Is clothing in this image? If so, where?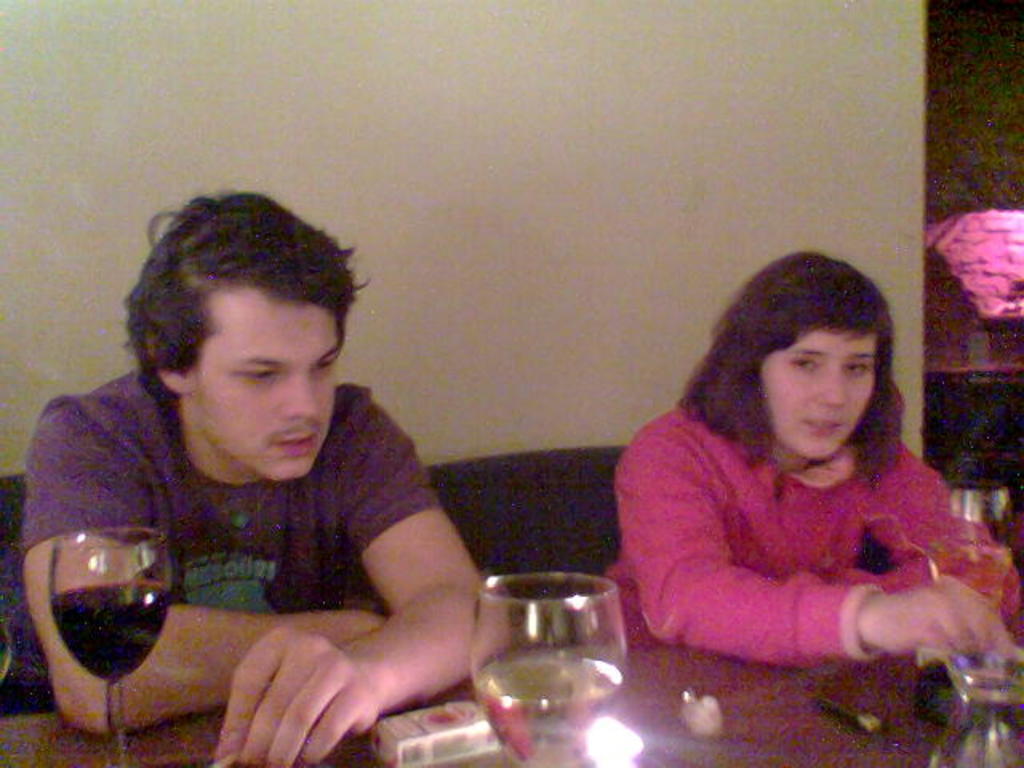
Yes, at (x1=611, y1=352, x2=998, y2=701).
